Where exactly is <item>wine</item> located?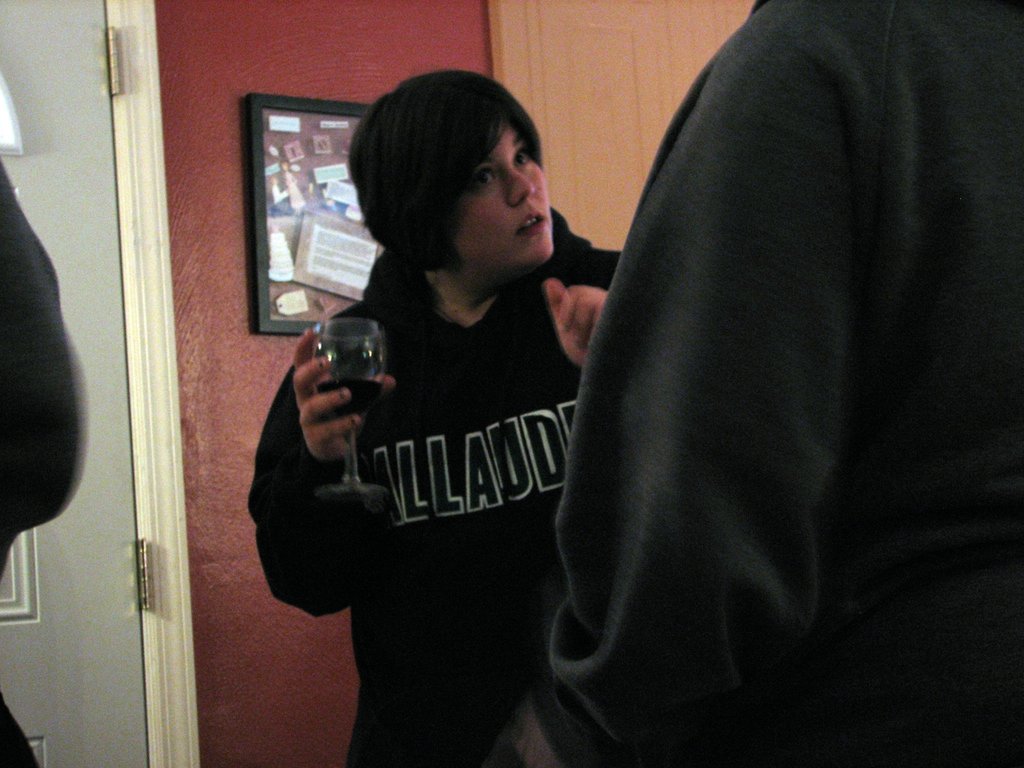
Its bounding box is crop(319, 379, 376, 419).
